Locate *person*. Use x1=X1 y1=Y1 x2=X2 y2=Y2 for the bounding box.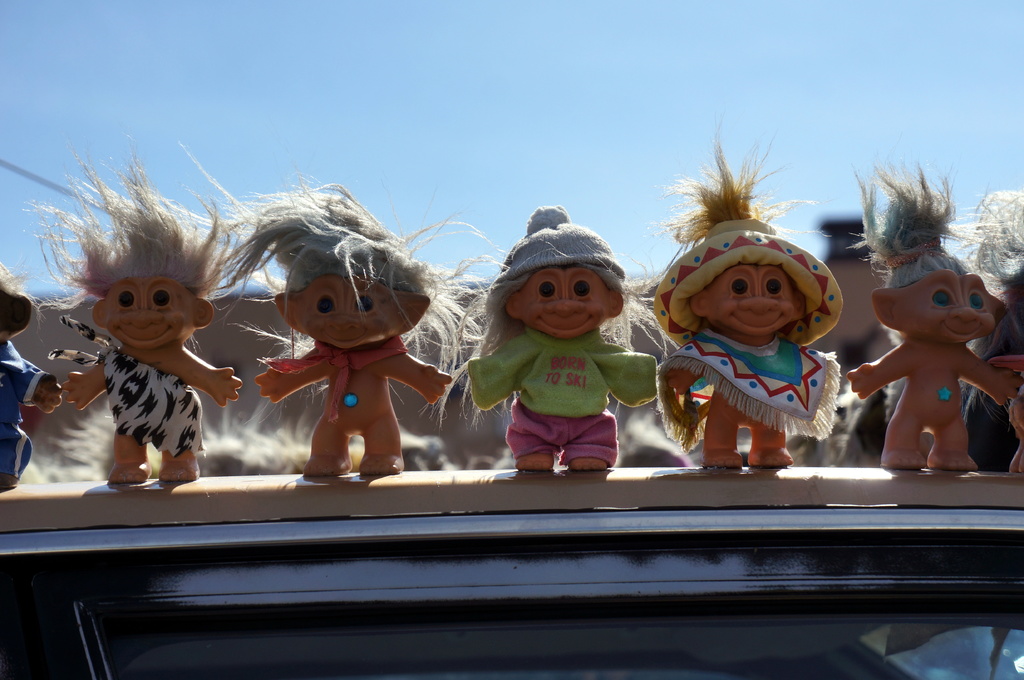
x1=0 y1=264 x2=62 y2=493.
